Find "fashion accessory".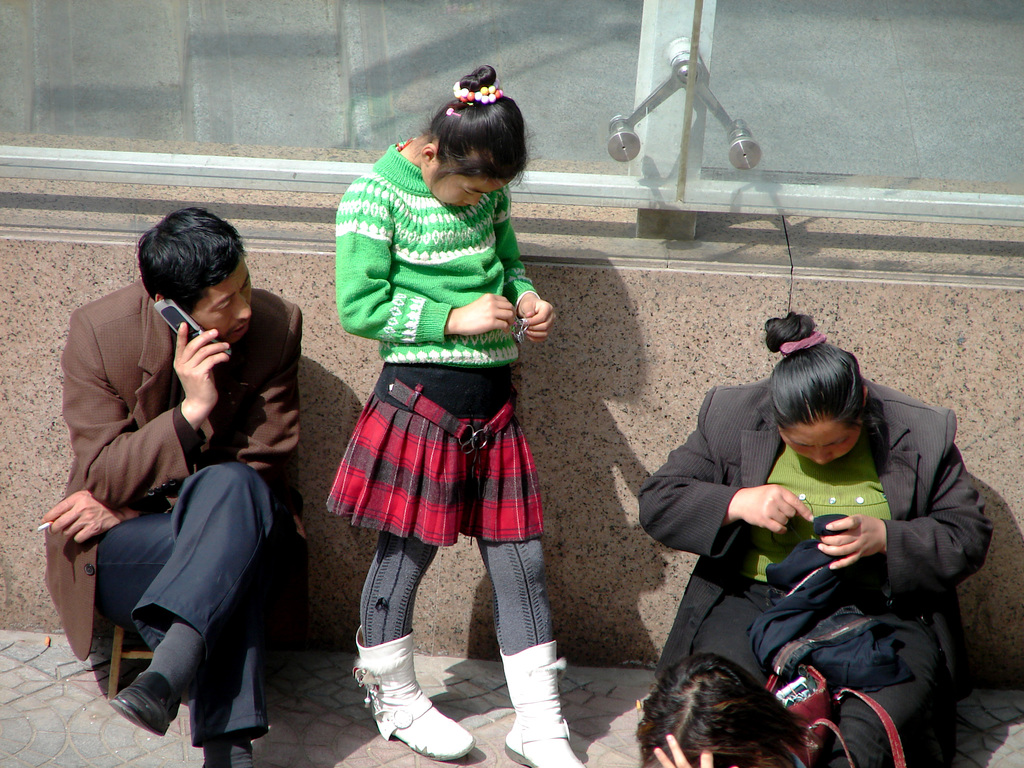
rect(352, 628, 475, 764).
